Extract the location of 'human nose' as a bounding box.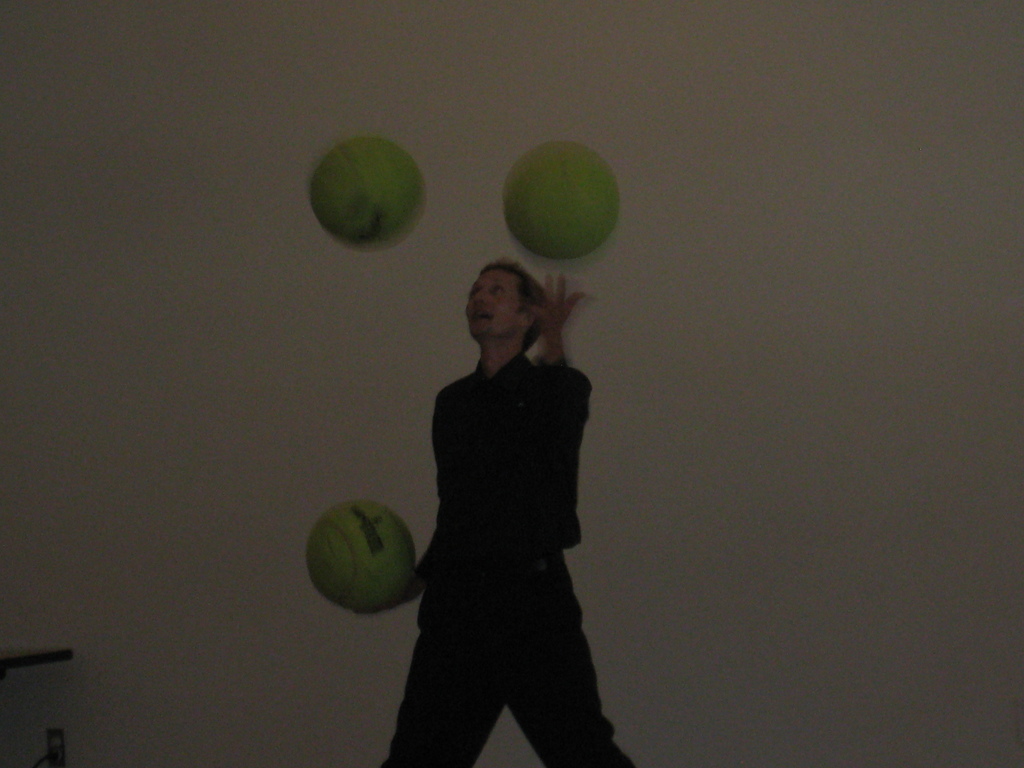
(470,290,488,301).
